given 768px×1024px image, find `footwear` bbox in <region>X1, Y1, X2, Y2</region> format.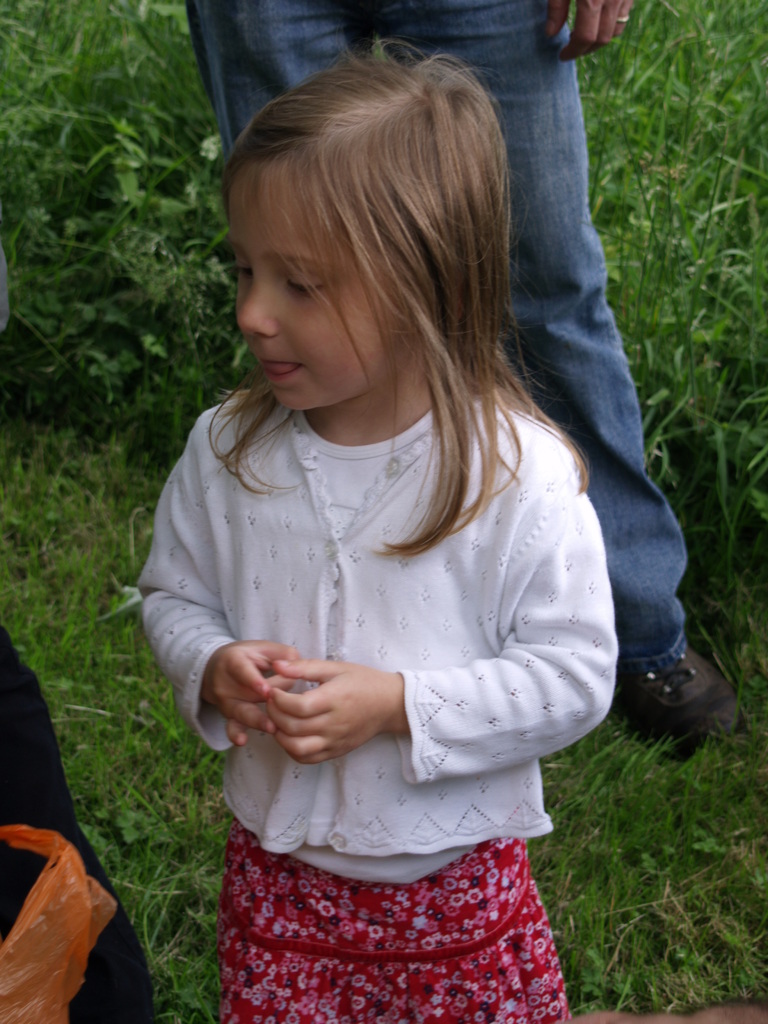
<region>624, 643, 723, 743</region>.
